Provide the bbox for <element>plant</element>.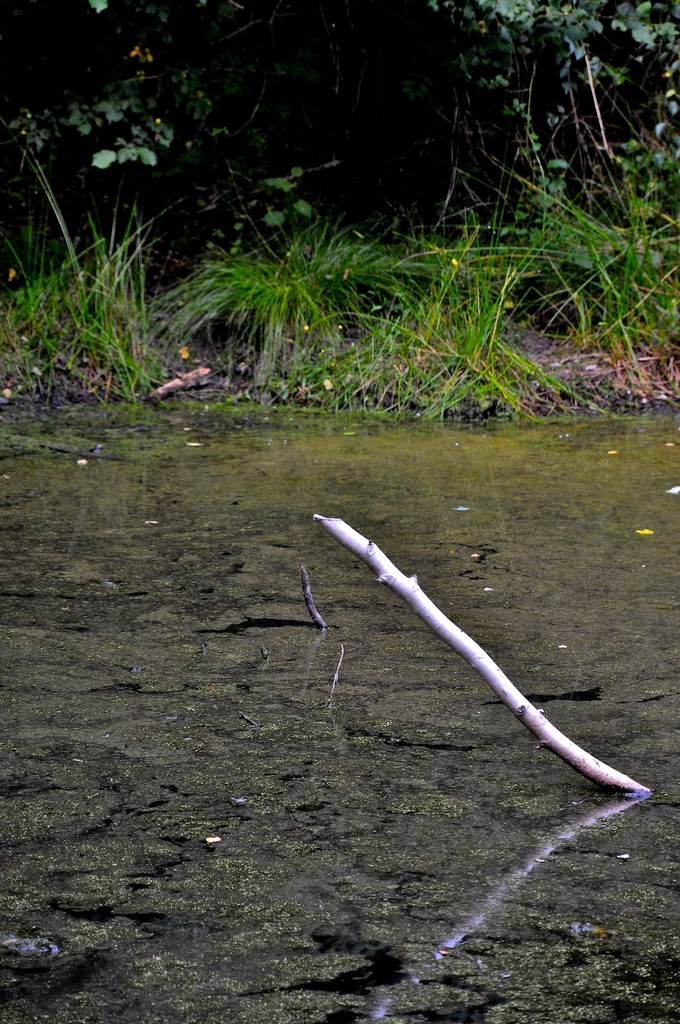
select_region(160, 212, 435, 390).
